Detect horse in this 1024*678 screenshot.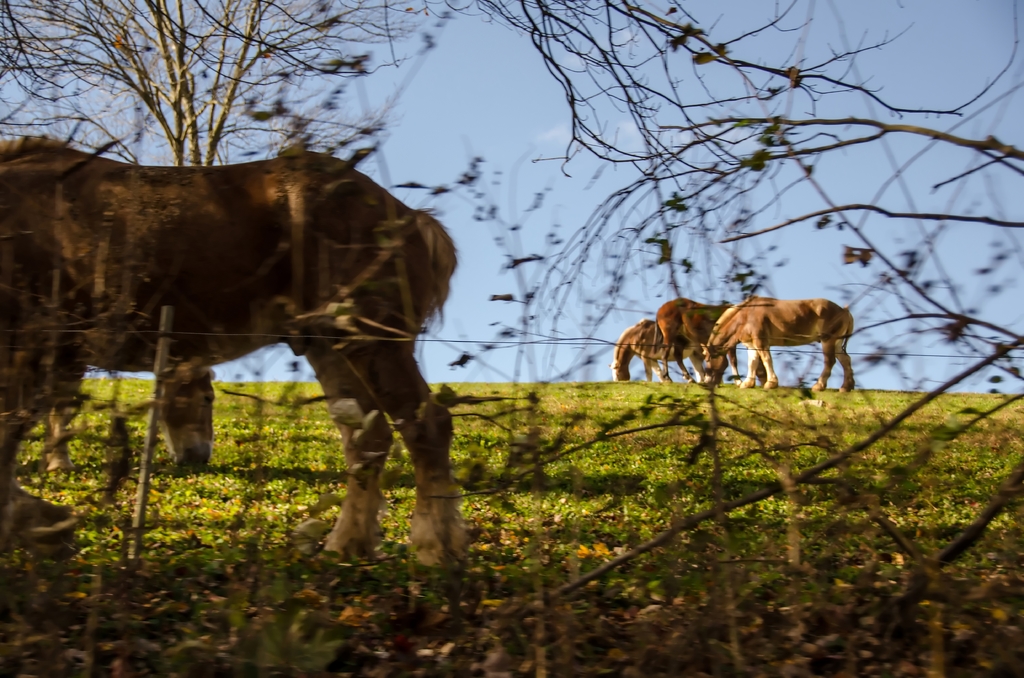
Detection: region(702, 292, 857, 392).
